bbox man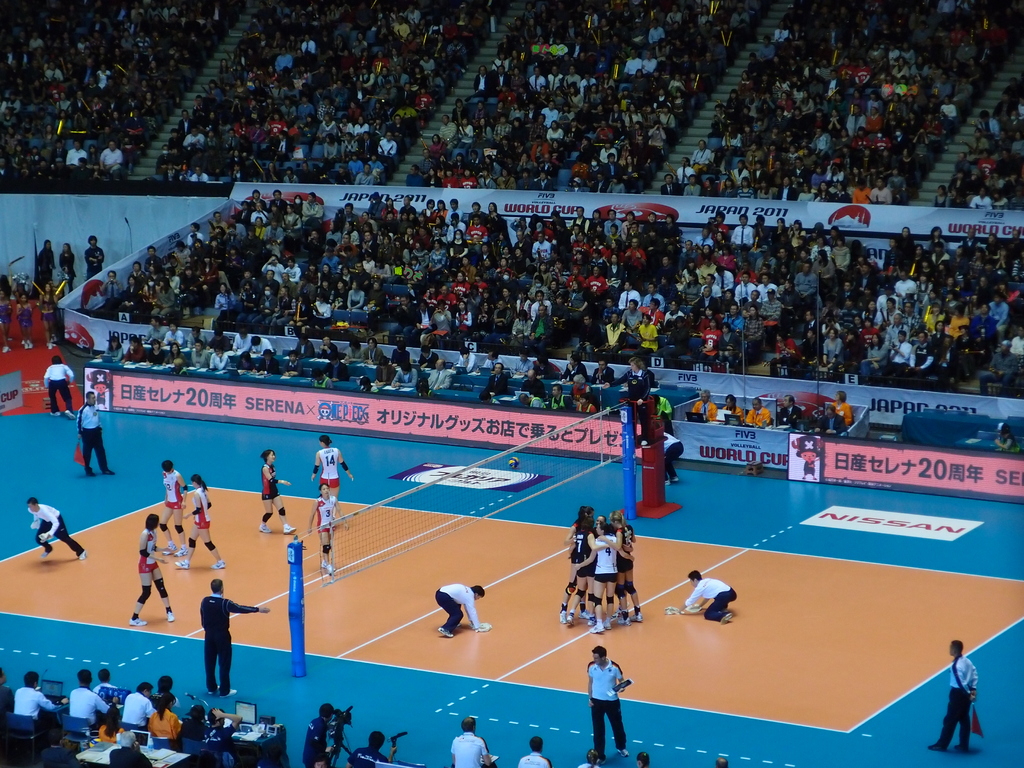
664:570:740:623
